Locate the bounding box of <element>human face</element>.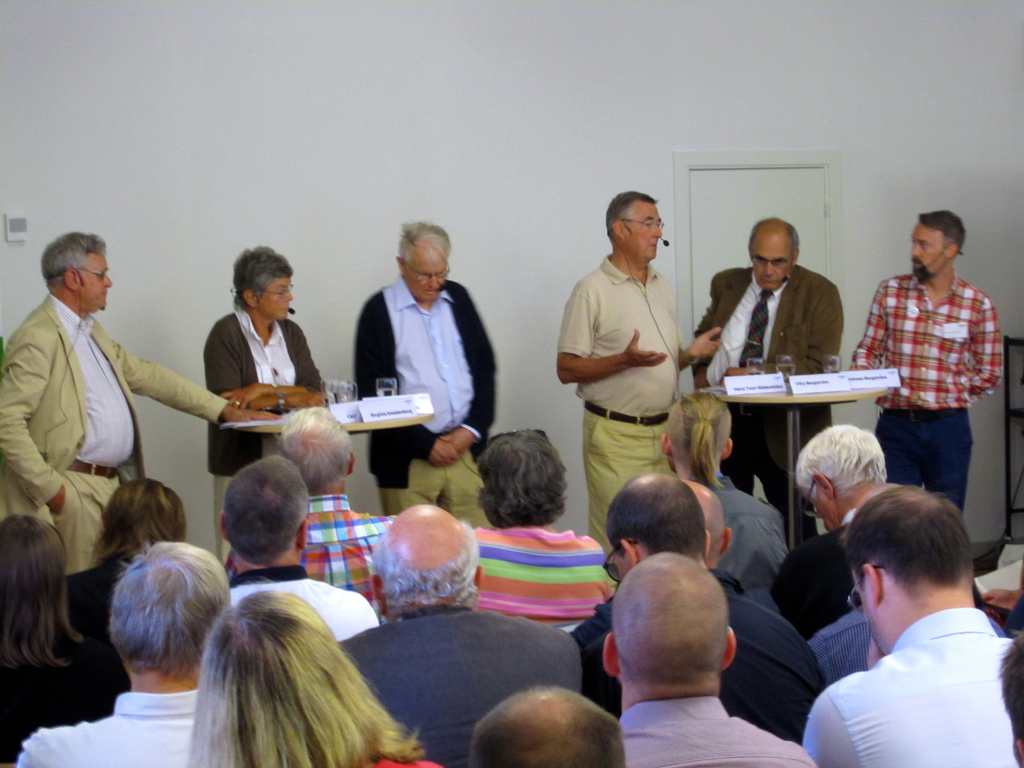
Bounding box: {"x1": 83, "y1": 252, "x2": 113, "y2": 309}.
